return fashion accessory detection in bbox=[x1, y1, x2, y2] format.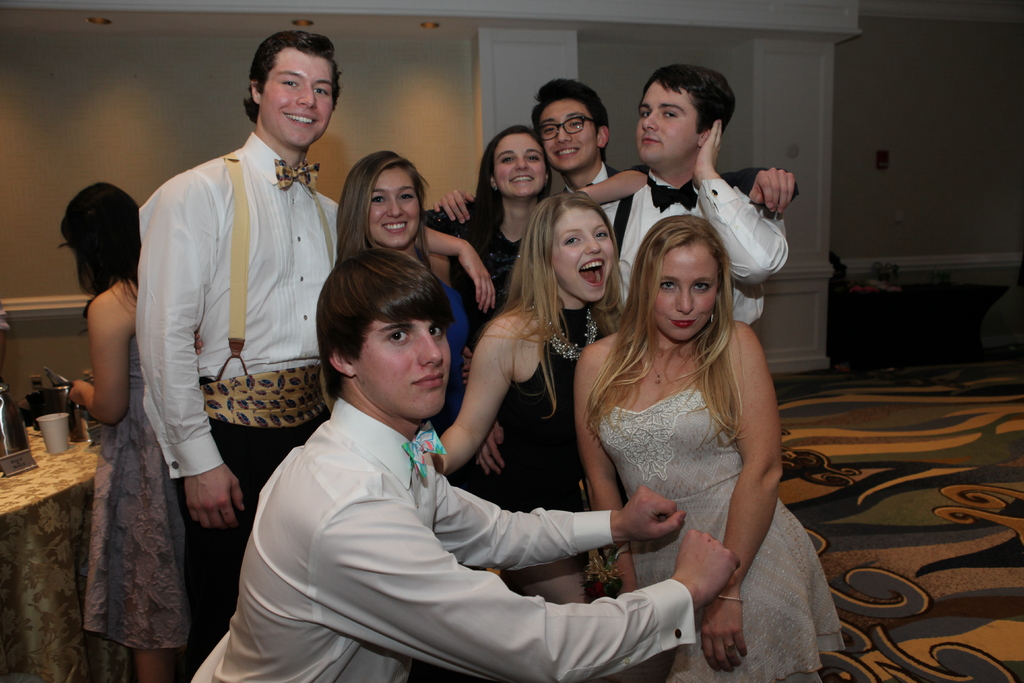
bbox=[547, 302, 598, 360].
